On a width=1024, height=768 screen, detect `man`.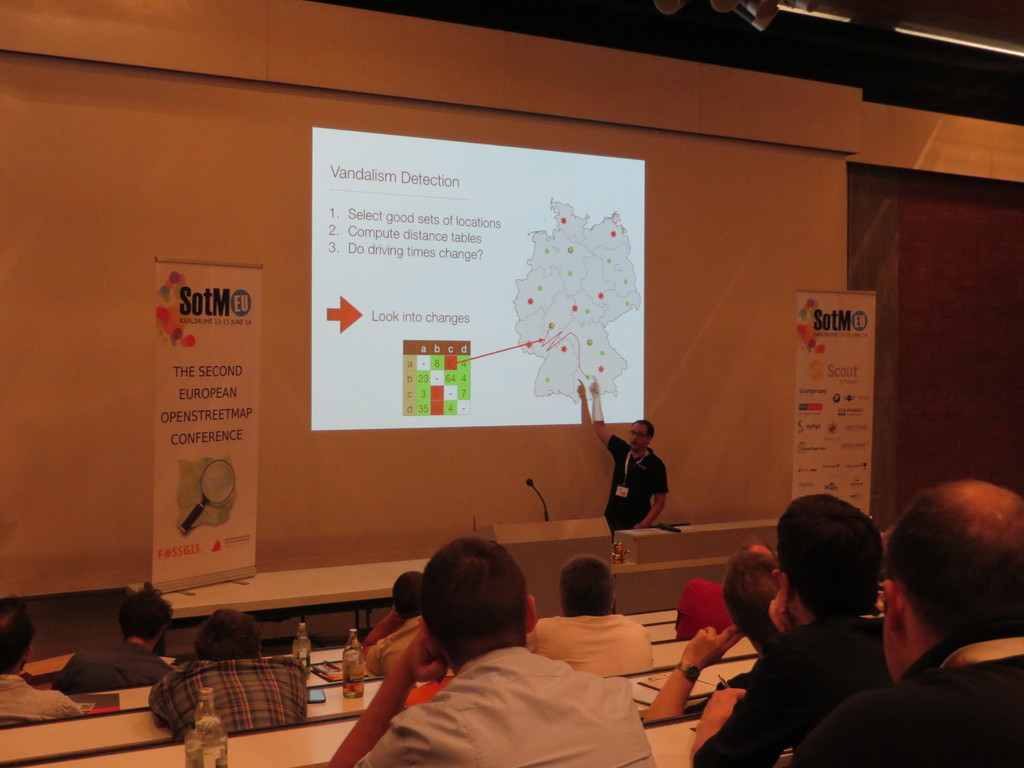
rect(0, 597, 83, 719).
